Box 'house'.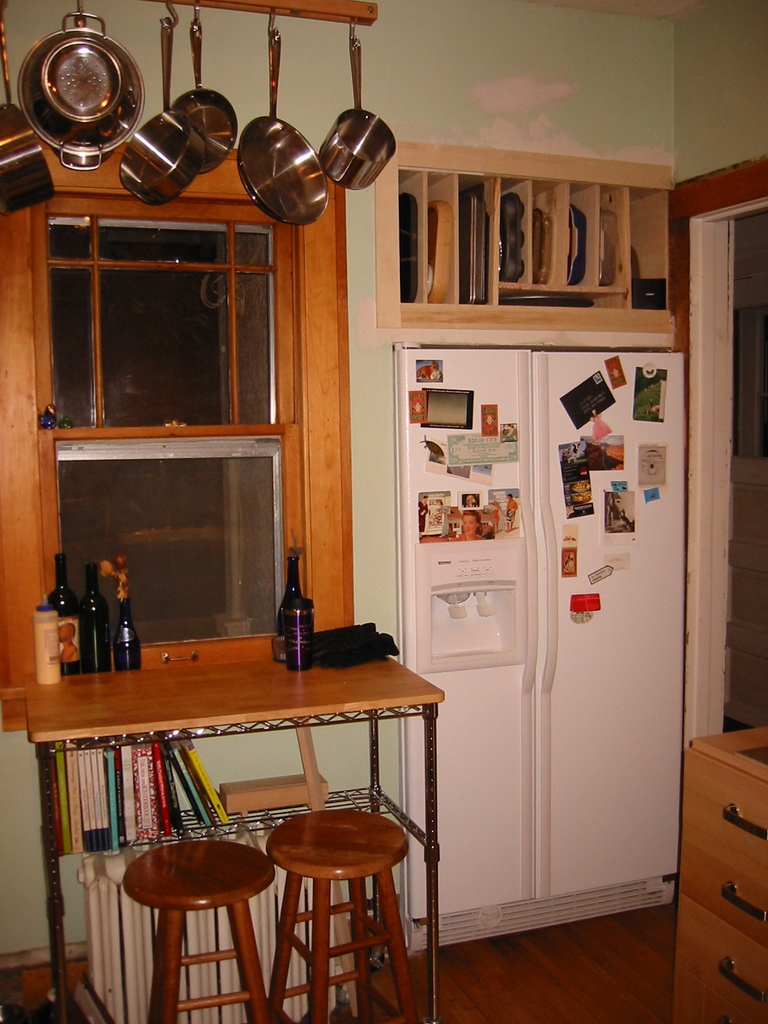
l=0, t=0, r=702, b=1002.
